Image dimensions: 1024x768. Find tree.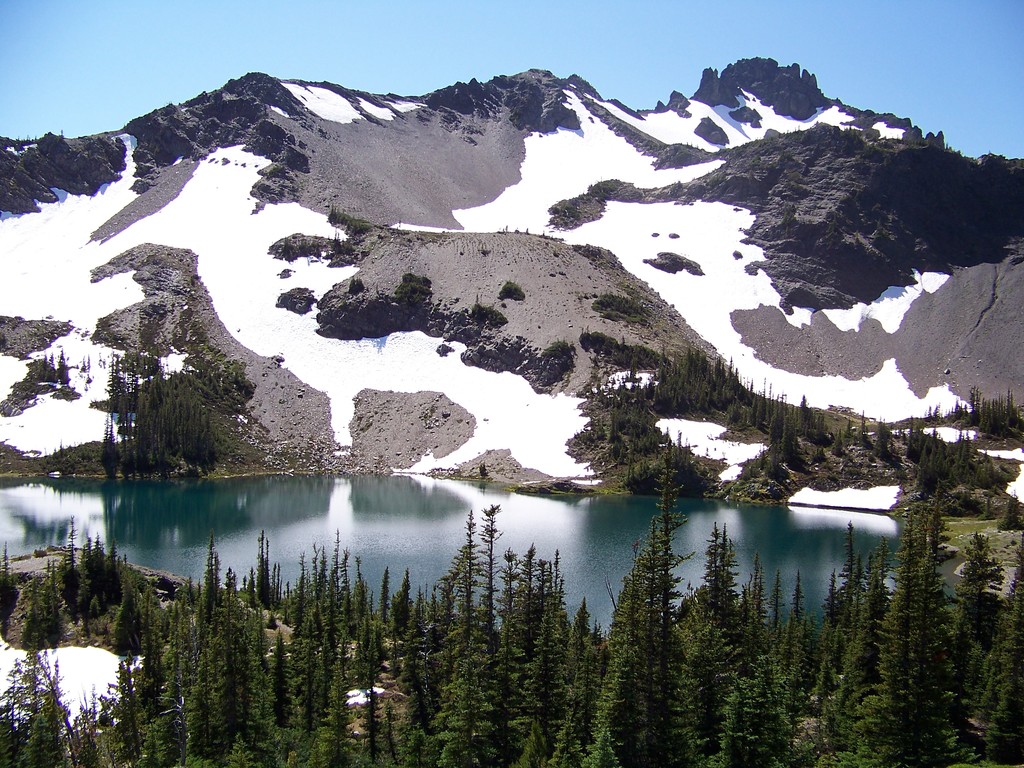
left=20, top=591, right=41, bottom=650.
